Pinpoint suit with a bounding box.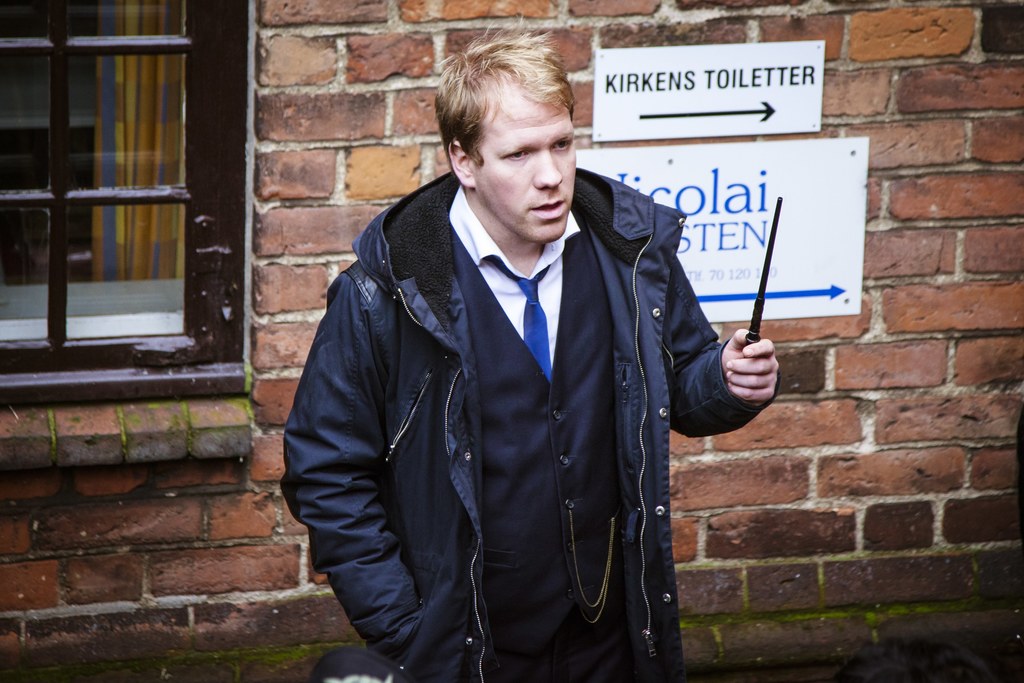
[456,197,652,675].
